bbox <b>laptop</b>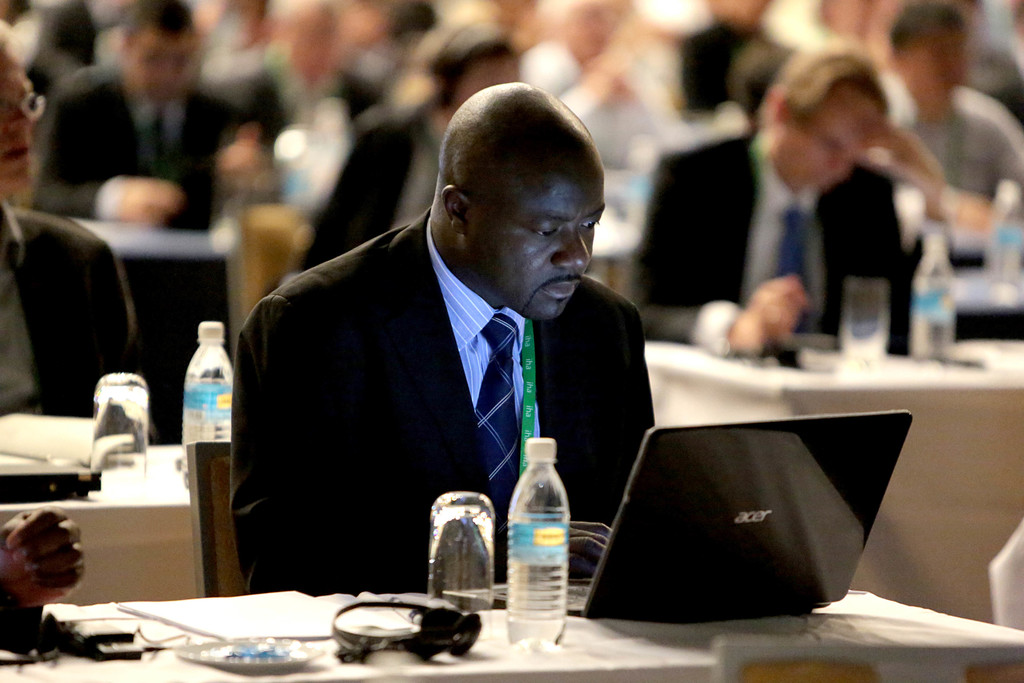
(575,386,903,651)
